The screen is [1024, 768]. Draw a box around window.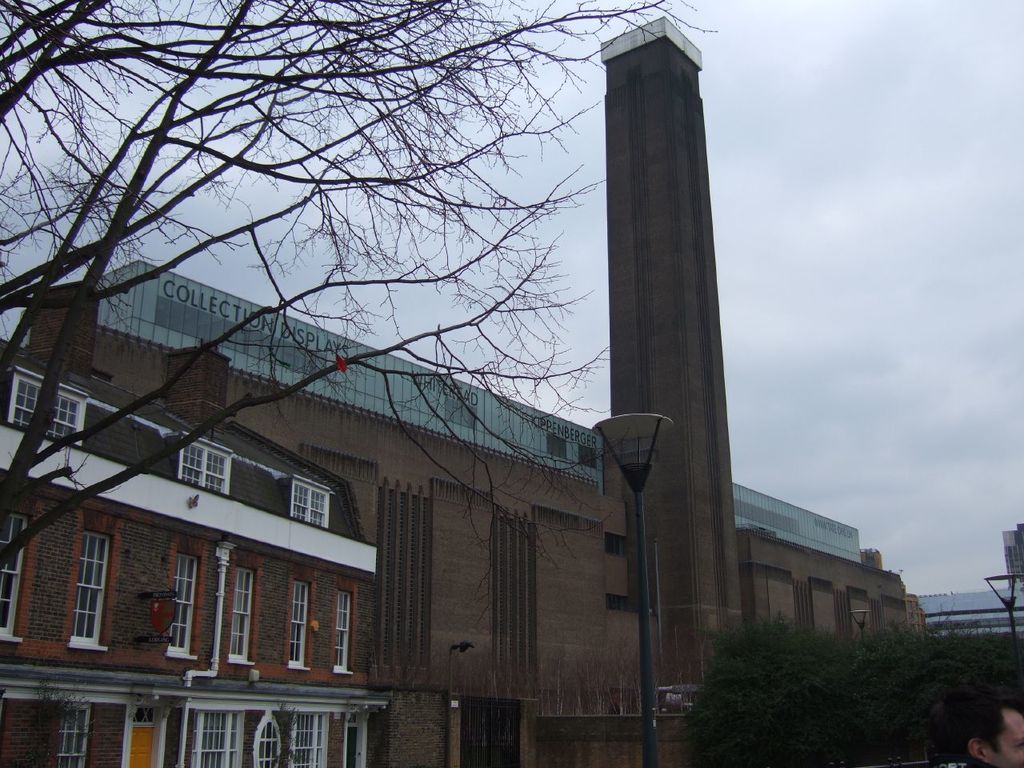
box=[40, 528, 114, 639].
